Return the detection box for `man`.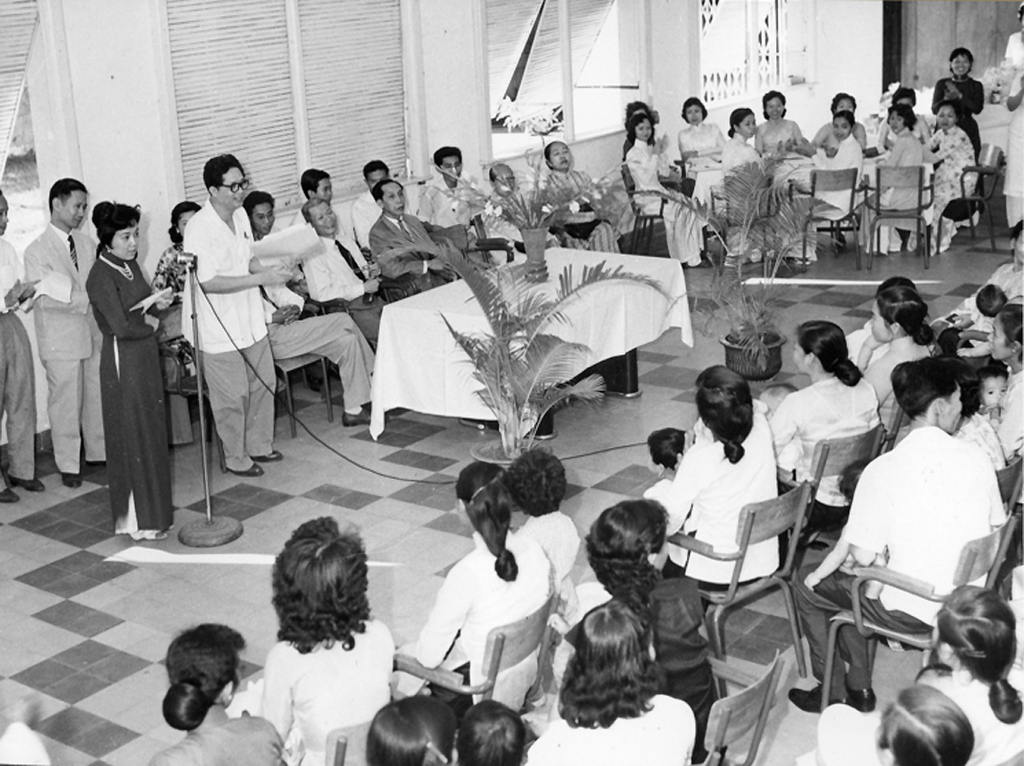
482,159,561,248.
